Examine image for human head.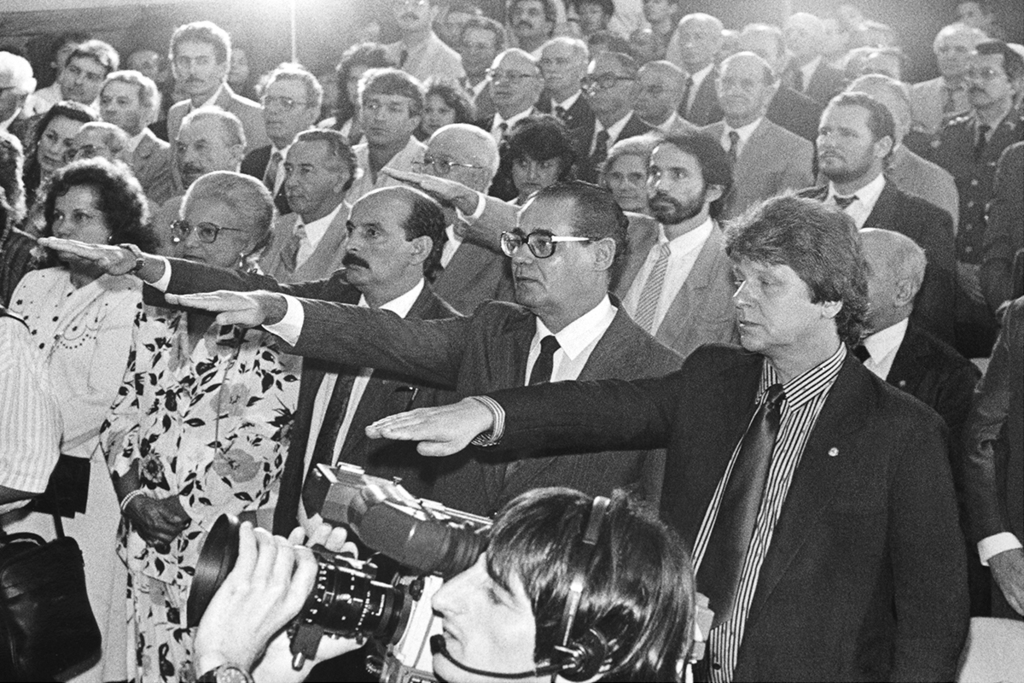
Examination result: 963 44 1023 108.
